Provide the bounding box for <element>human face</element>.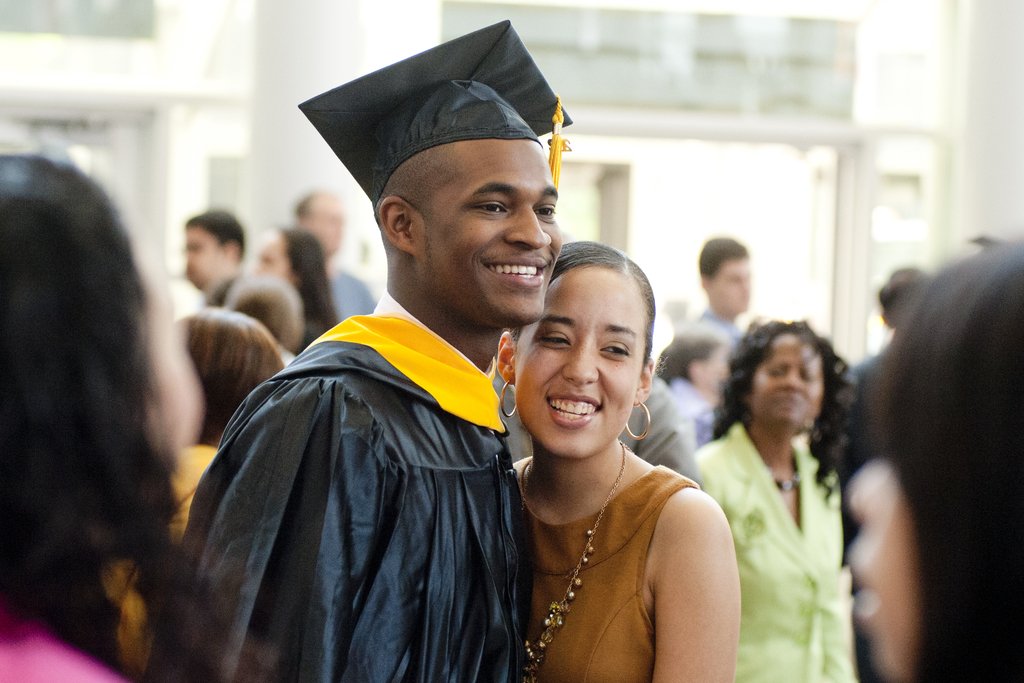
684:344:729:397.
